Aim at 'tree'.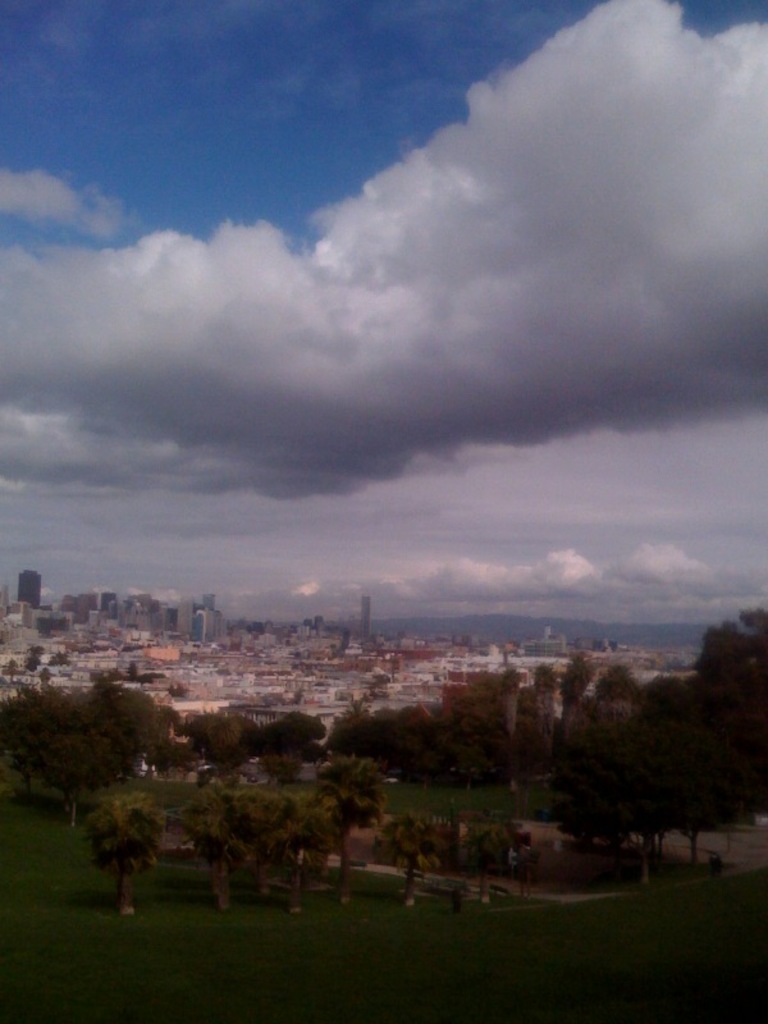
Aimed at l=0, t=640, r=91, b=823.
